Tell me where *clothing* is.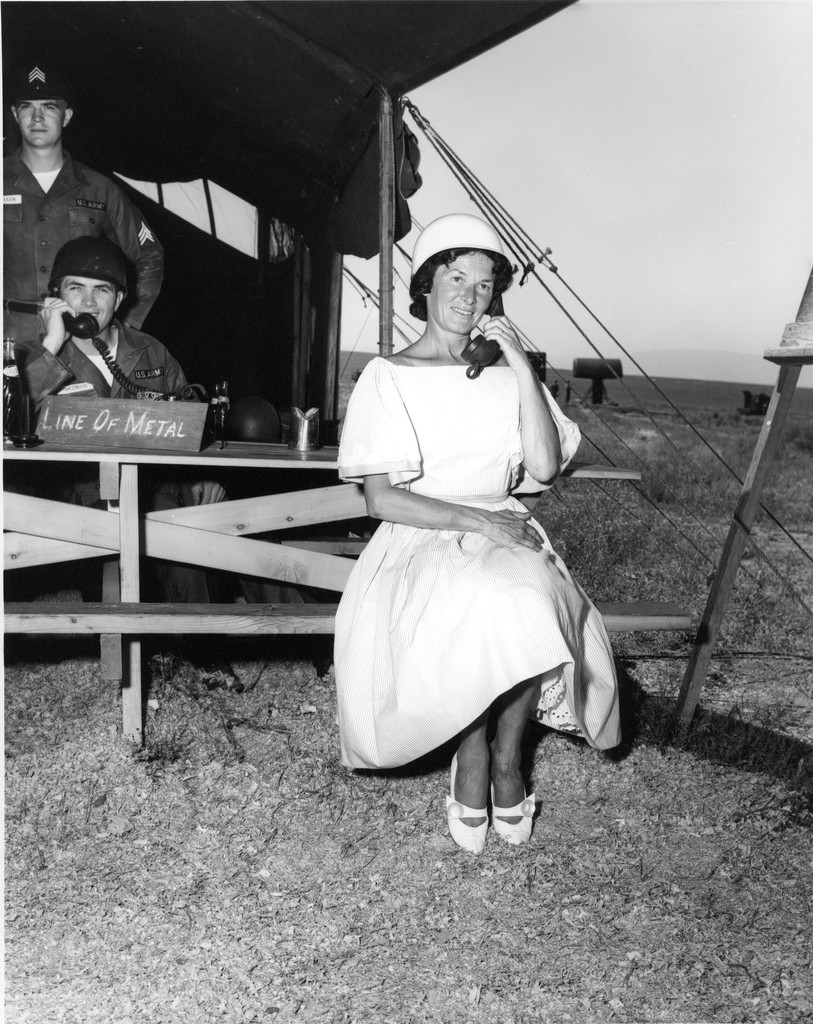
*clothing* is at locate(0, 155, 168, 372).
